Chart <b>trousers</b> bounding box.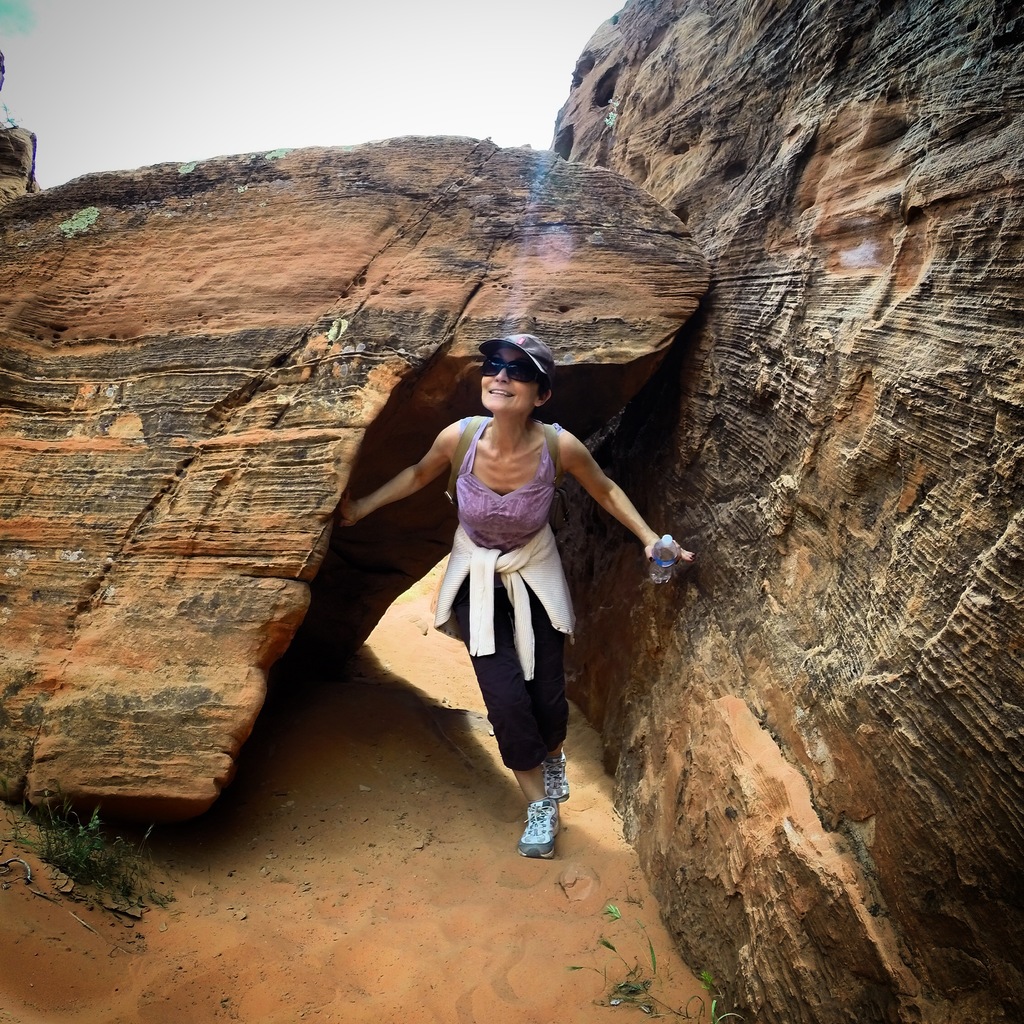
Charted: rect(417, 538, 582, 812).
